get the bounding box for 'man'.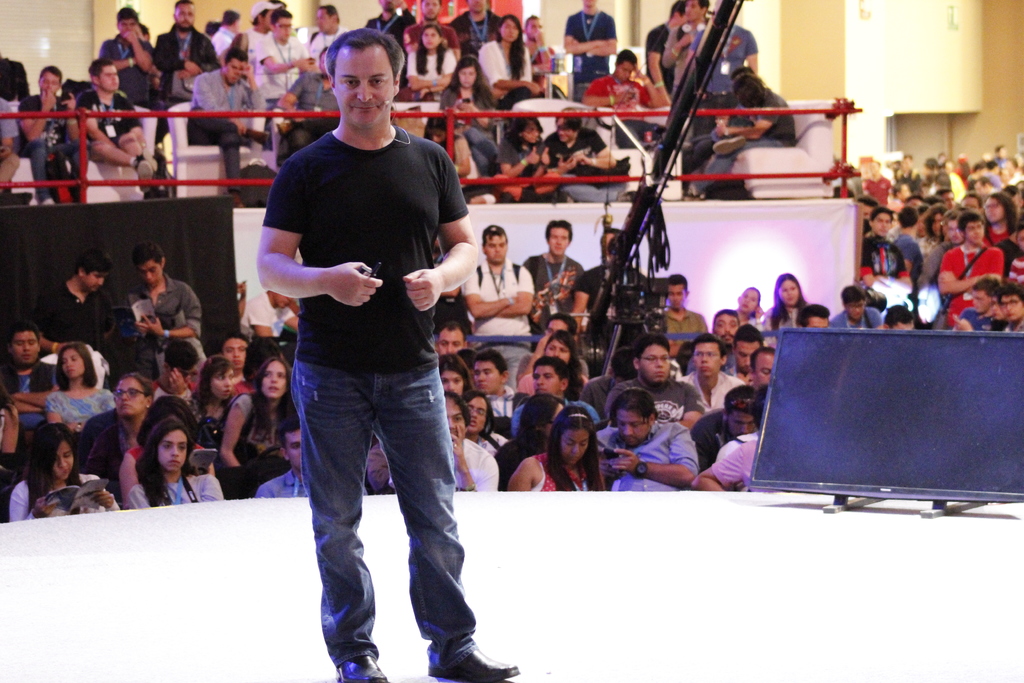
<region>33, 254, 116, 352</region>.
